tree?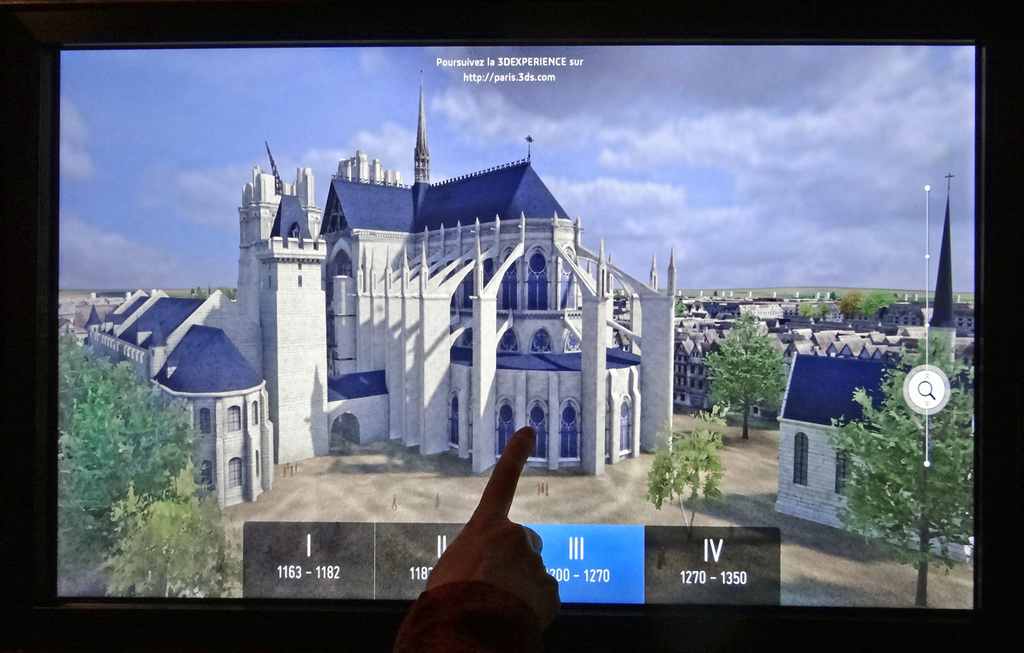
<region>192, 286, 208, 300</region>
